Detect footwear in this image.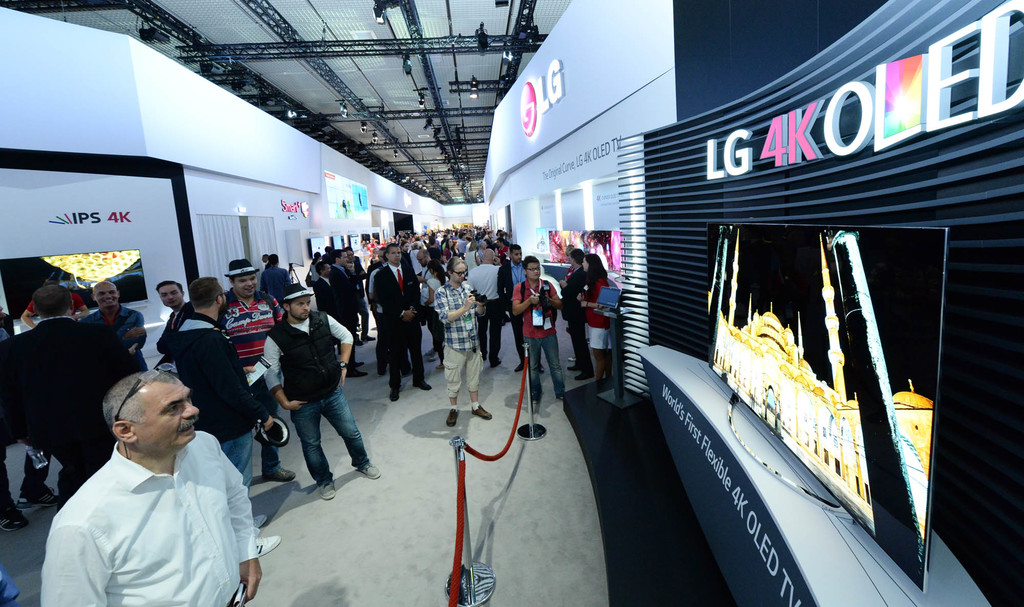
Detection: (556,392,570,397).
